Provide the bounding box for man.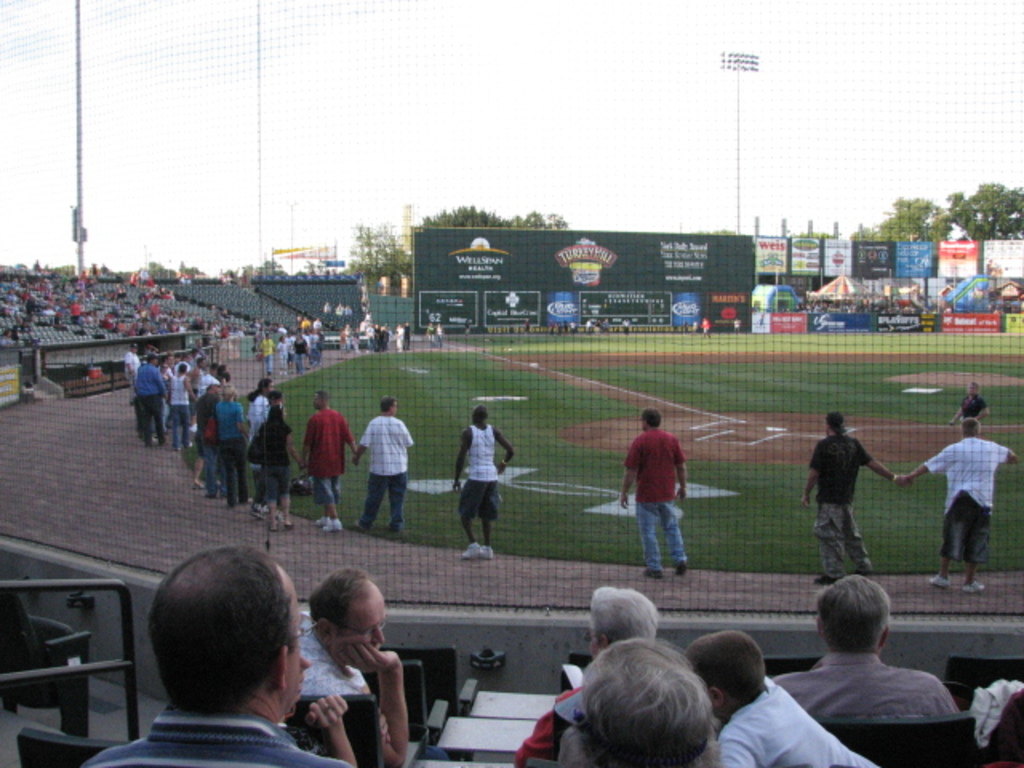
crop(307, 582, 410, 765).
